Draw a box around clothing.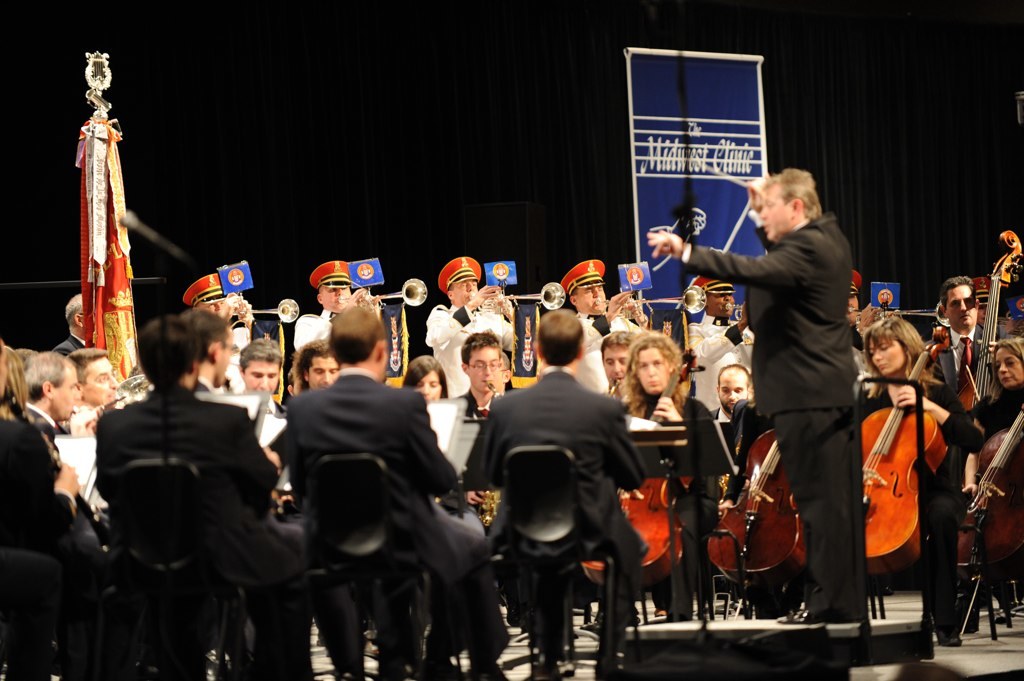
box=[424, 291, 513, 383].
